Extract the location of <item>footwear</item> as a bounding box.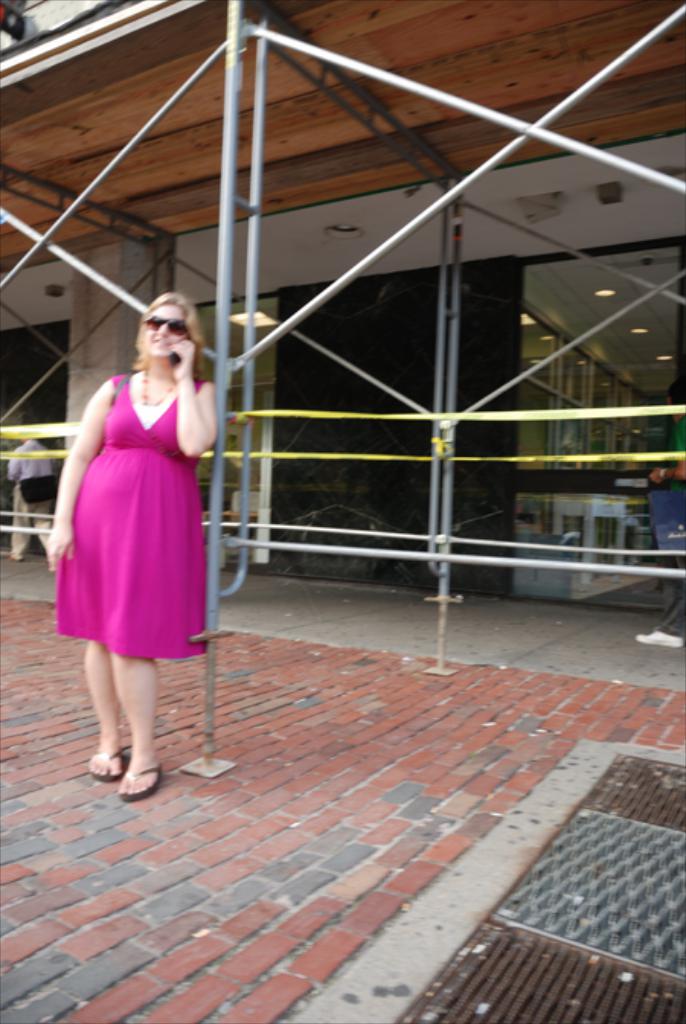
BBox(88, 742, 123, 786).
